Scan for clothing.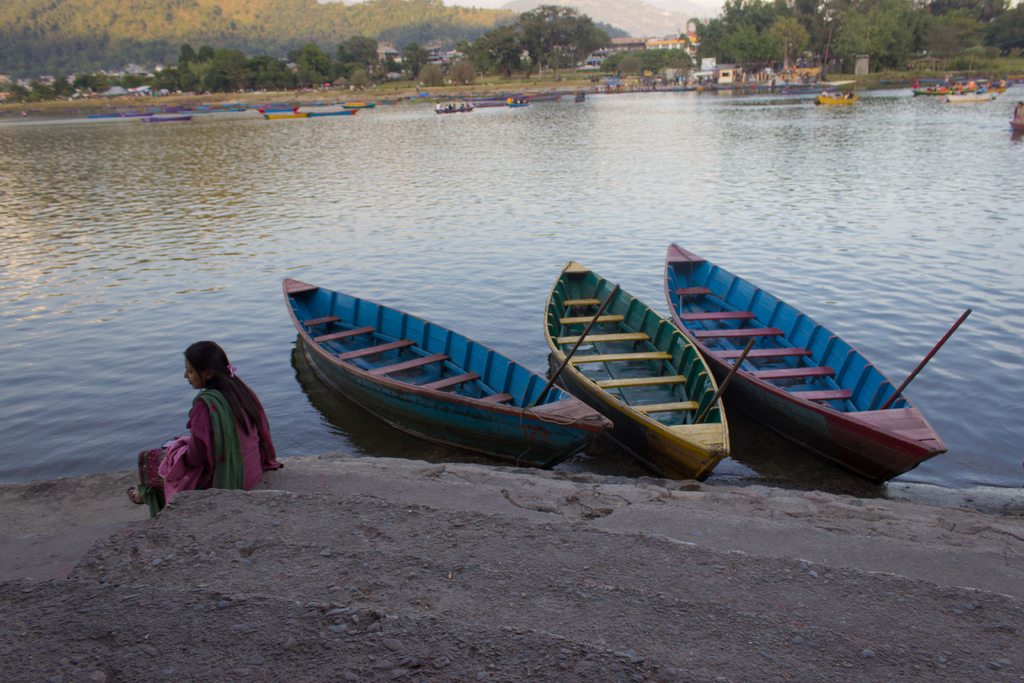
Scan result: <region>149, 348, 280, 500</region>.
